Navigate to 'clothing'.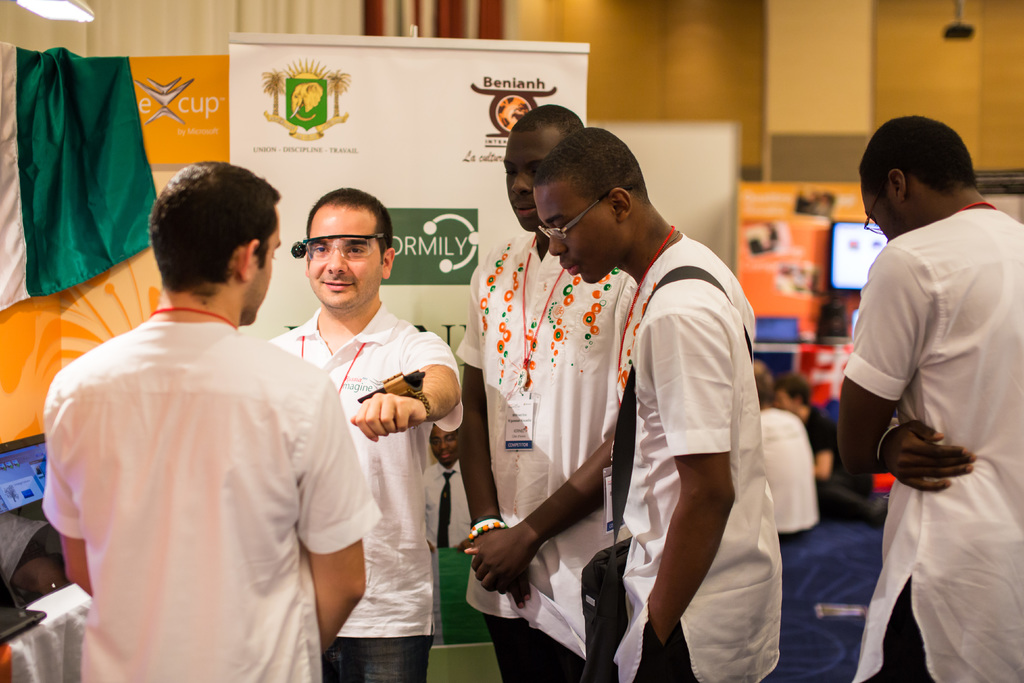
Navigation target: <box>426,460,476,549</box>.
